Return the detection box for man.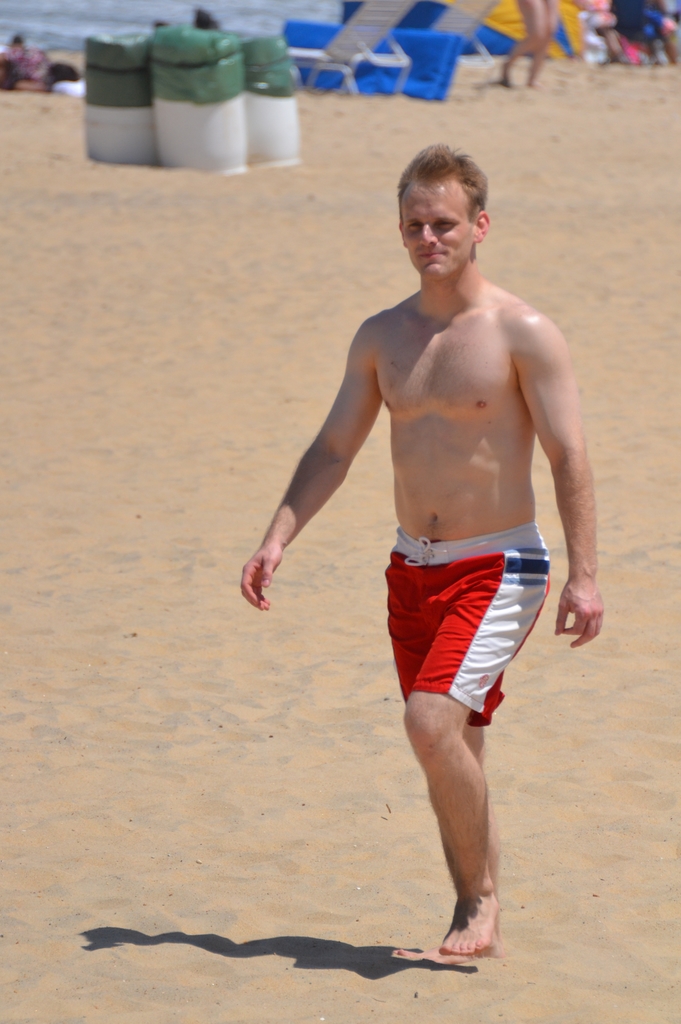
bbox=[233, 138, 605, 970].
